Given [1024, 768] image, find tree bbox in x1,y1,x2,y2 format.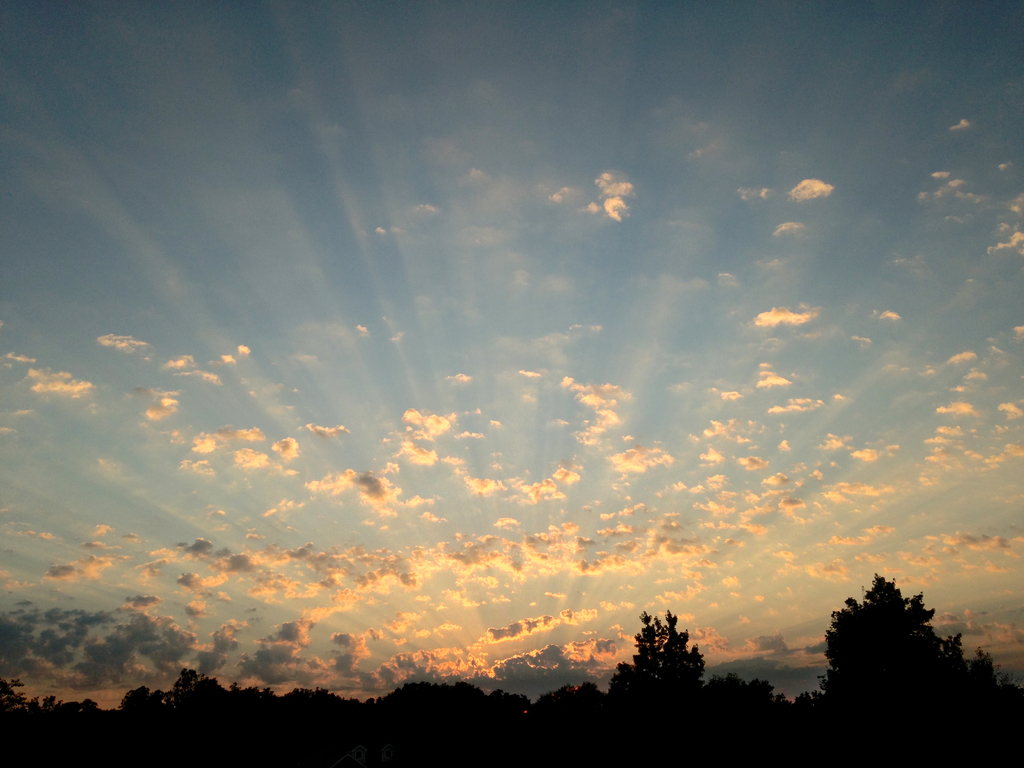
625,616,724,712.
